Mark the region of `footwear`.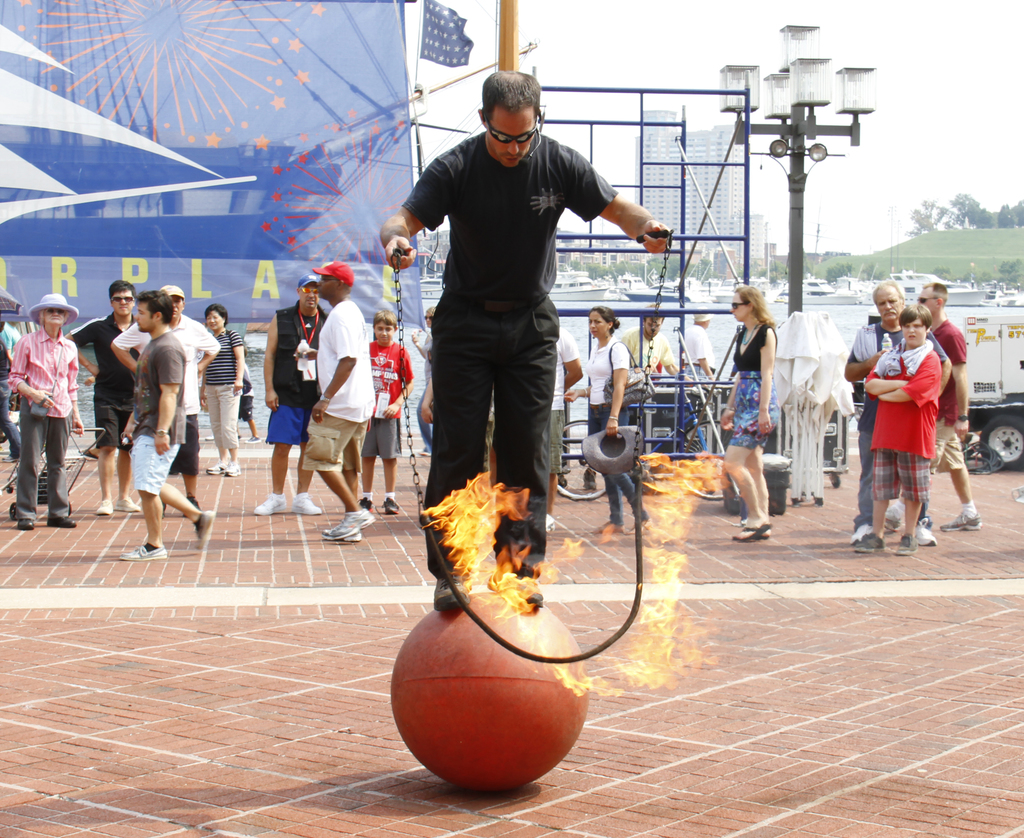
Region: 622, 515, 648, 534.
